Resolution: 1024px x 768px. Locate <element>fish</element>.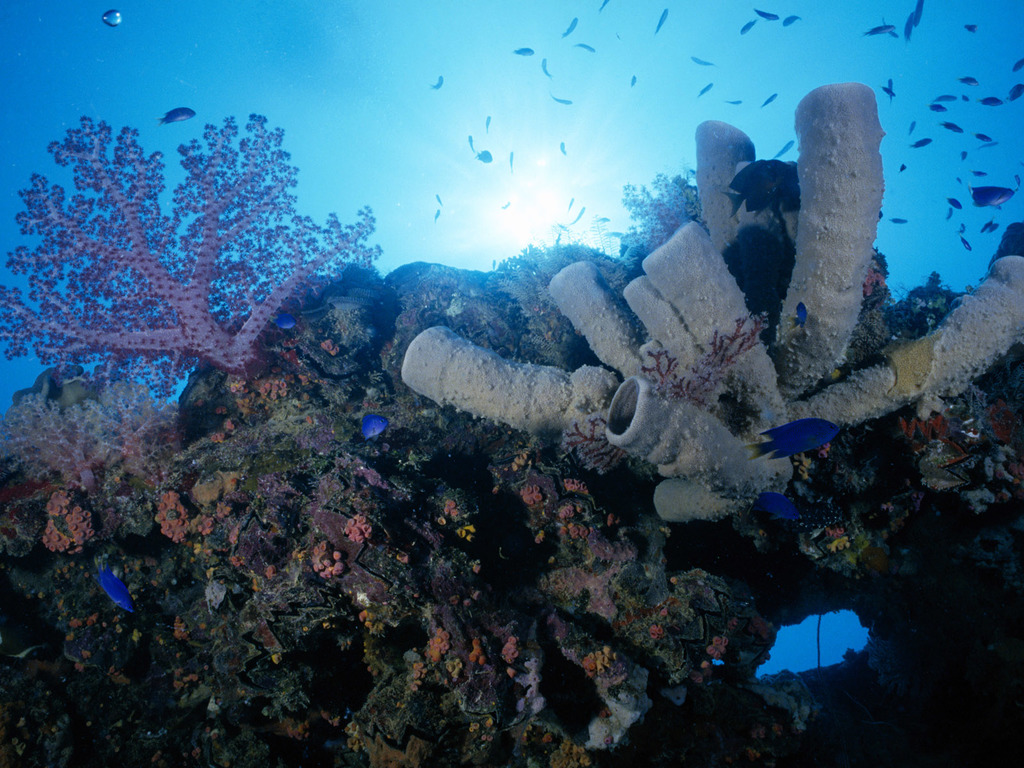
bbox=(157, 104, 196, 127).
